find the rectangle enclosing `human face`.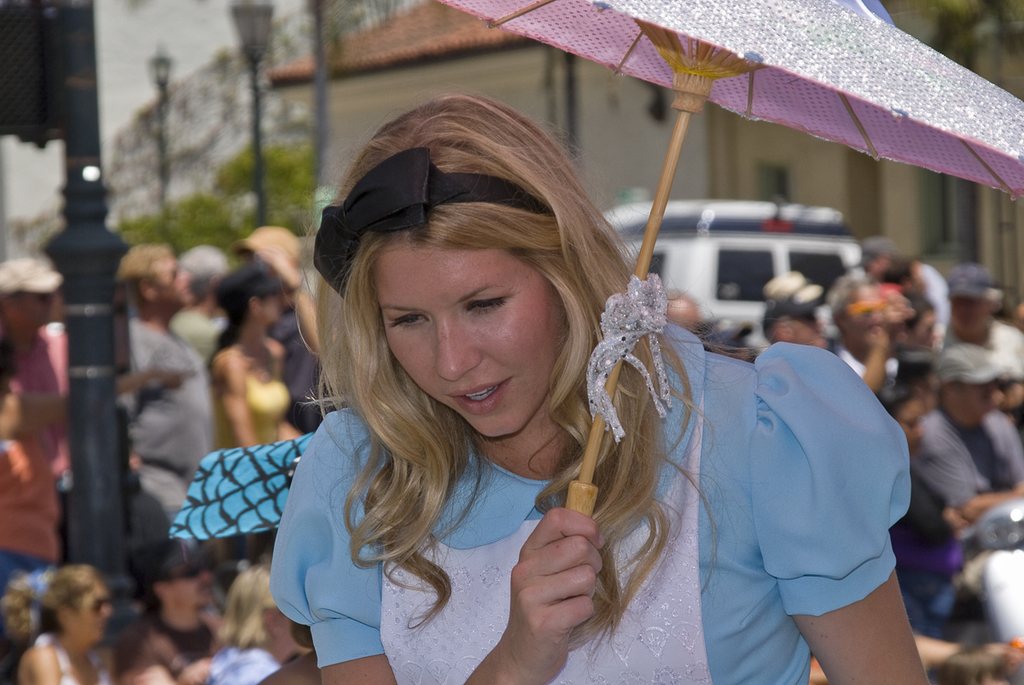
x1=895 y1=404 x2=929 y2=448.
